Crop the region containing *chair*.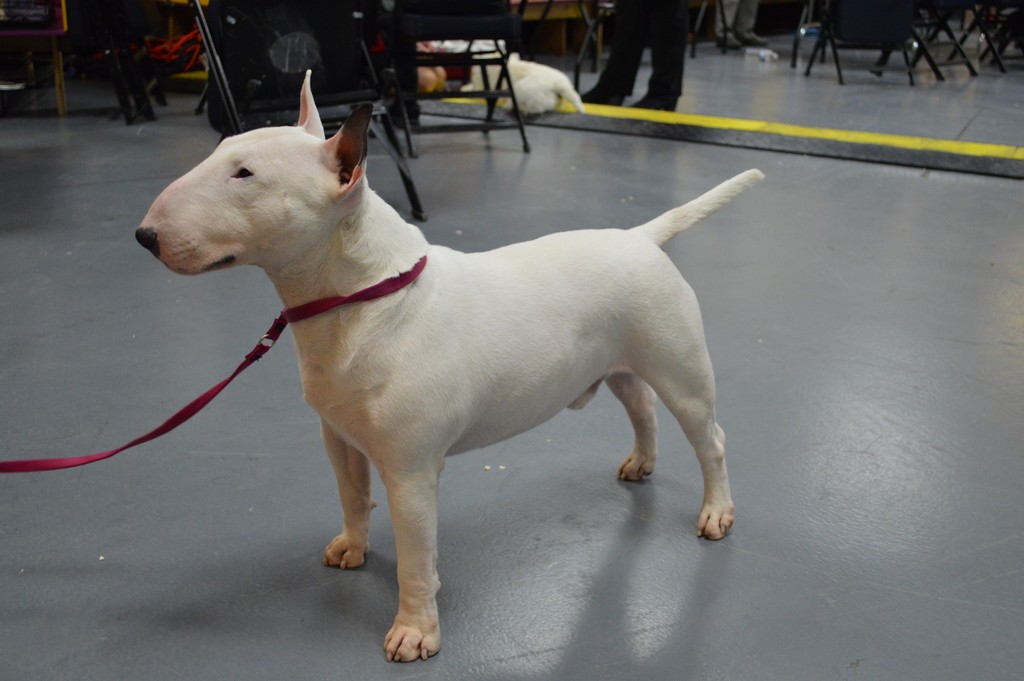
Crop region: x1=911, y1=0, x2=1005, y2=76.
